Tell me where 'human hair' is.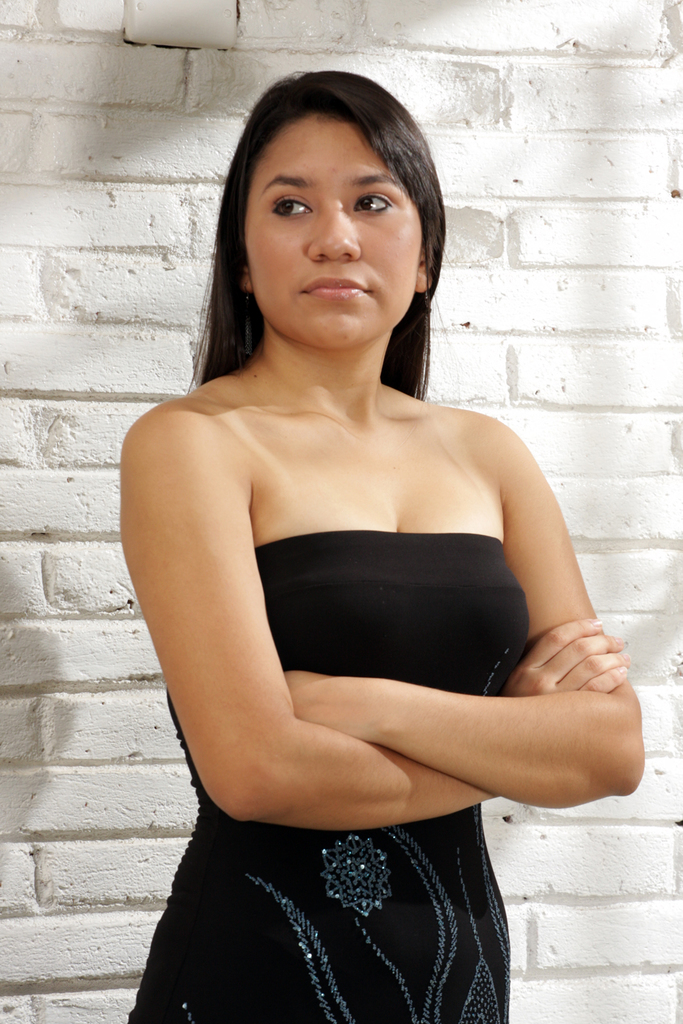
'human hair' is at [x1=202, y1=60, x2=458, y2=362].
